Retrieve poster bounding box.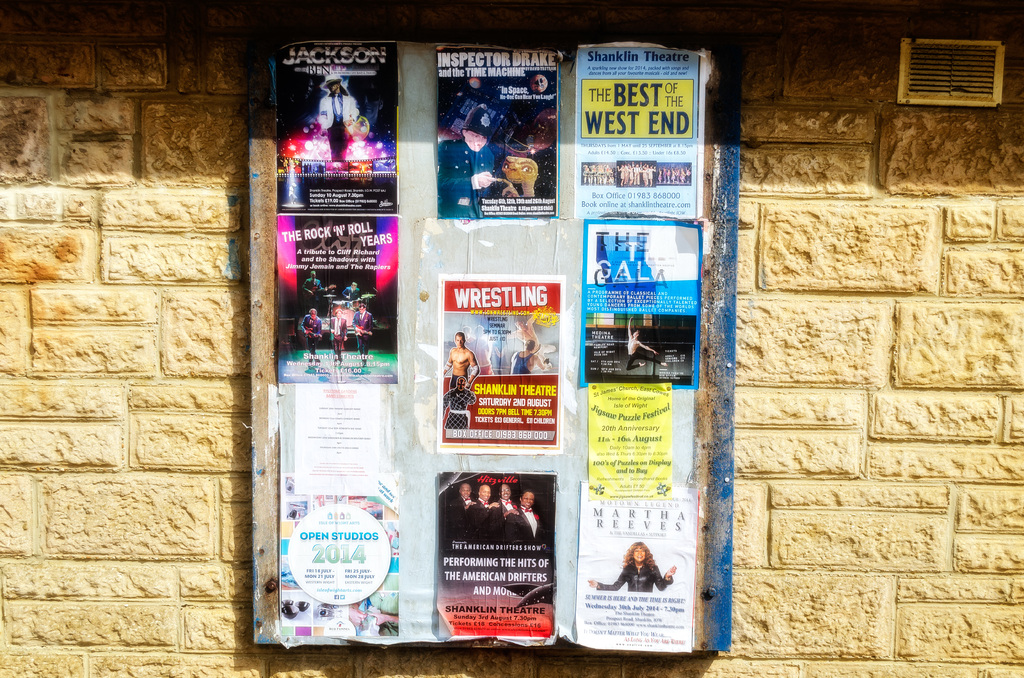
Bounding box: <box>437,471,558,640</box>.
